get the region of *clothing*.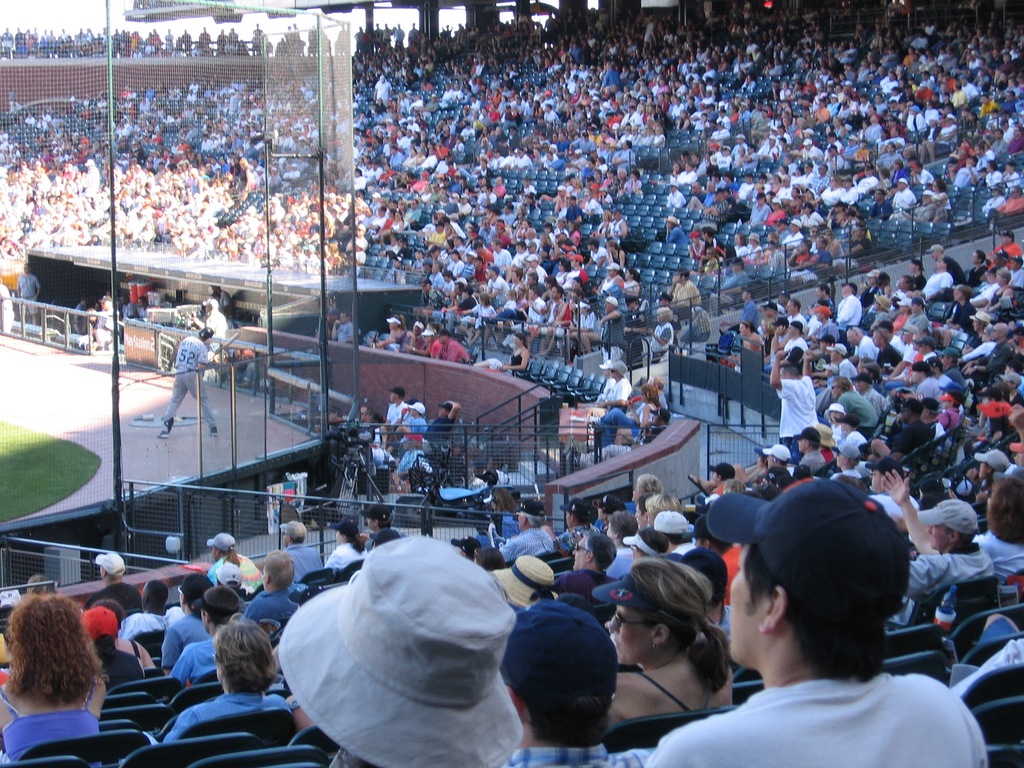
locate(425, 413, 458, 439).
